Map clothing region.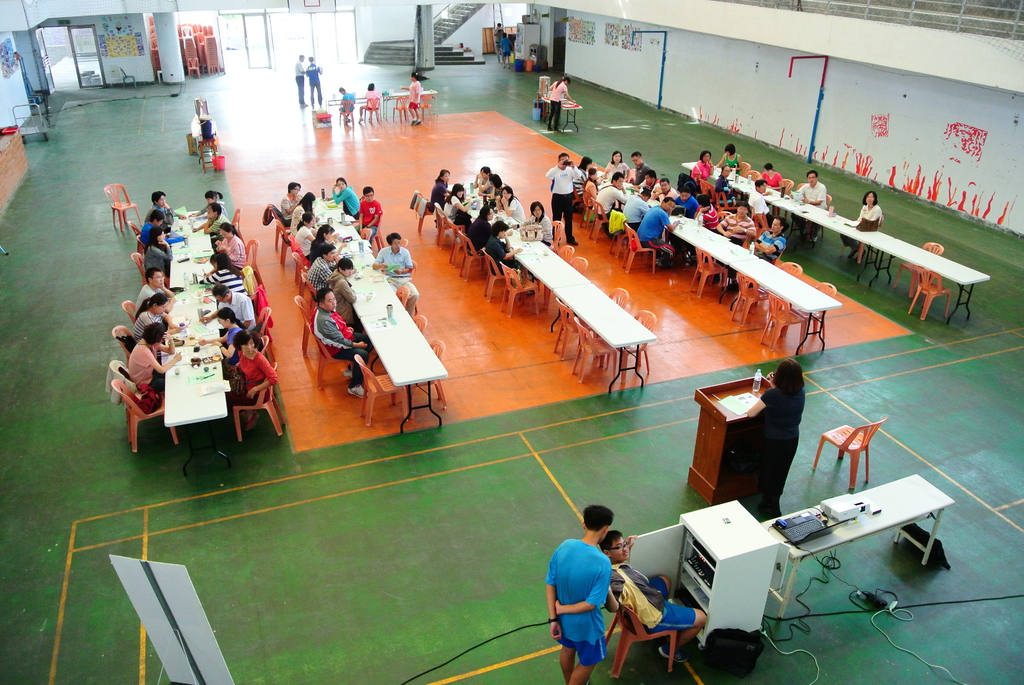
Mapped to locate(430, 177, 449, 210).
